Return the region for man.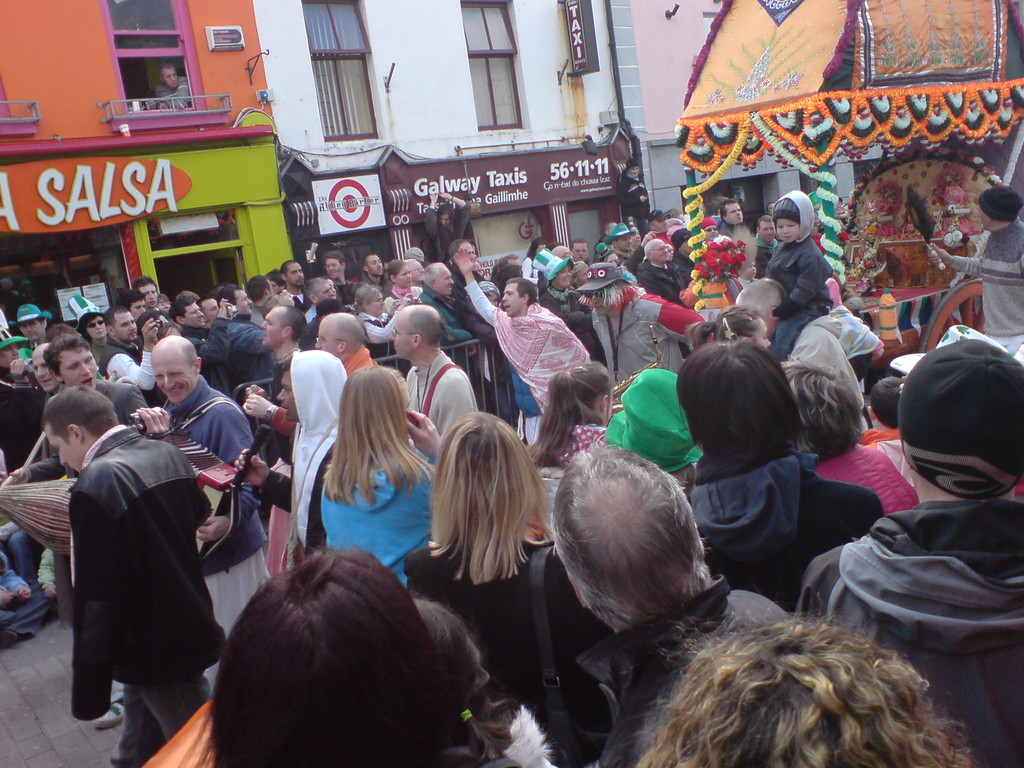
285, 263, 305, 307.
